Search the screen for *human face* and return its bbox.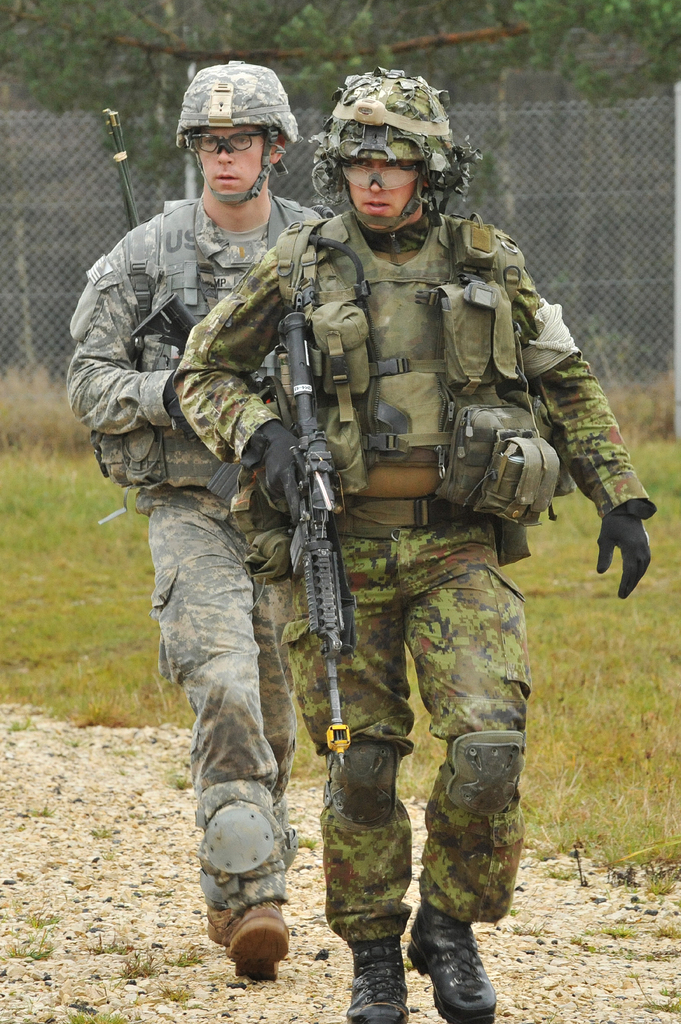
Found: [x1=193, y1=124, x2=265, y2=207].
